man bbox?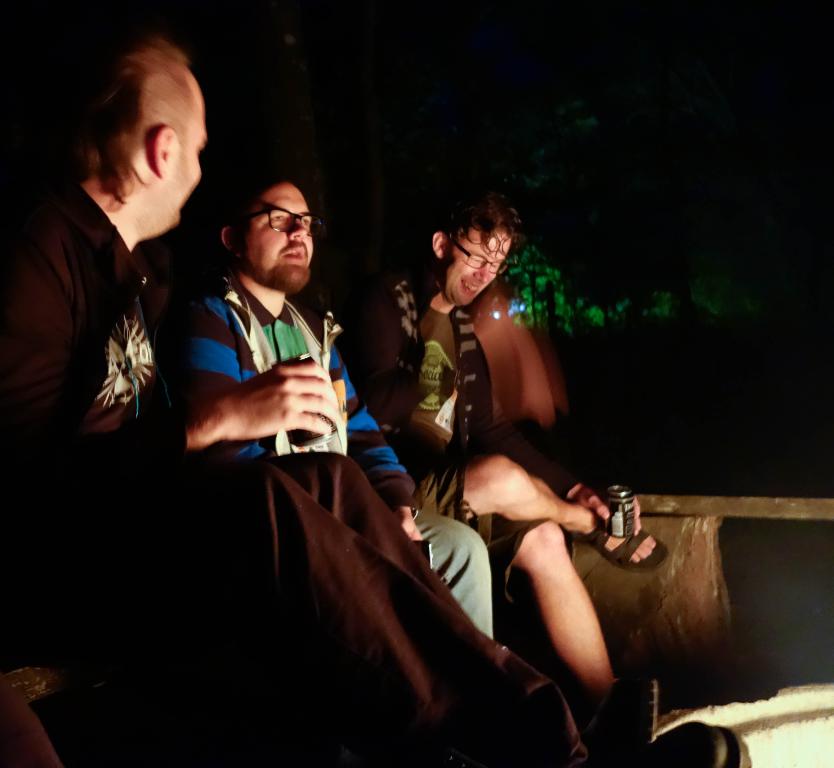
bbox=[0, 26, 594, 767]
